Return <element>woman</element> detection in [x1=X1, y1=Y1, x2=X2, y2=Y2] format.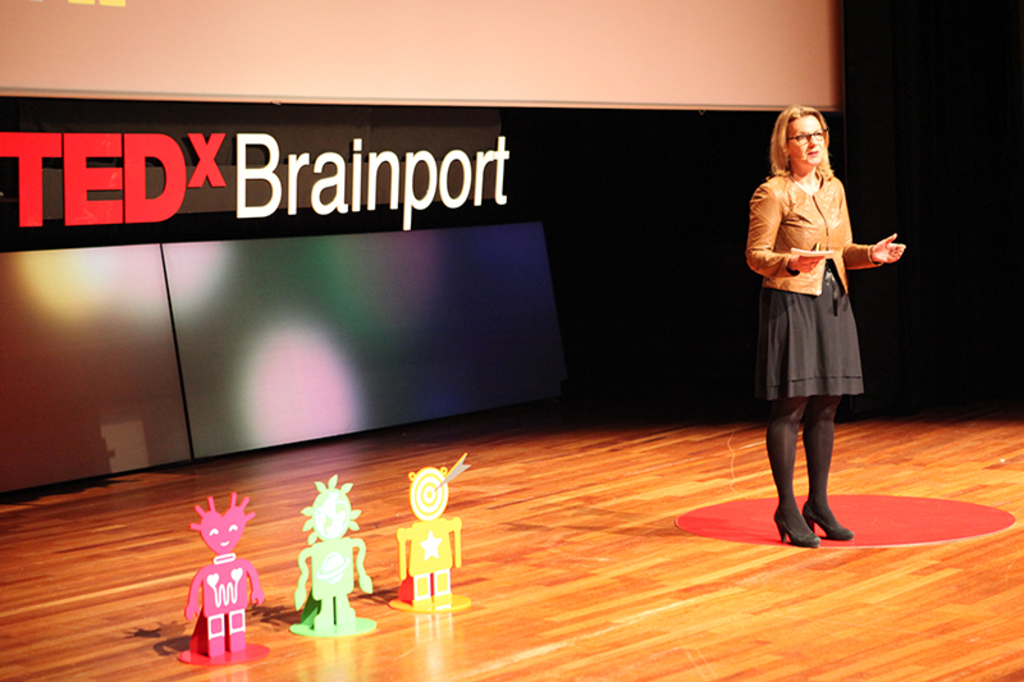
[x1=748, y1=118, x2=897, y2=494].
